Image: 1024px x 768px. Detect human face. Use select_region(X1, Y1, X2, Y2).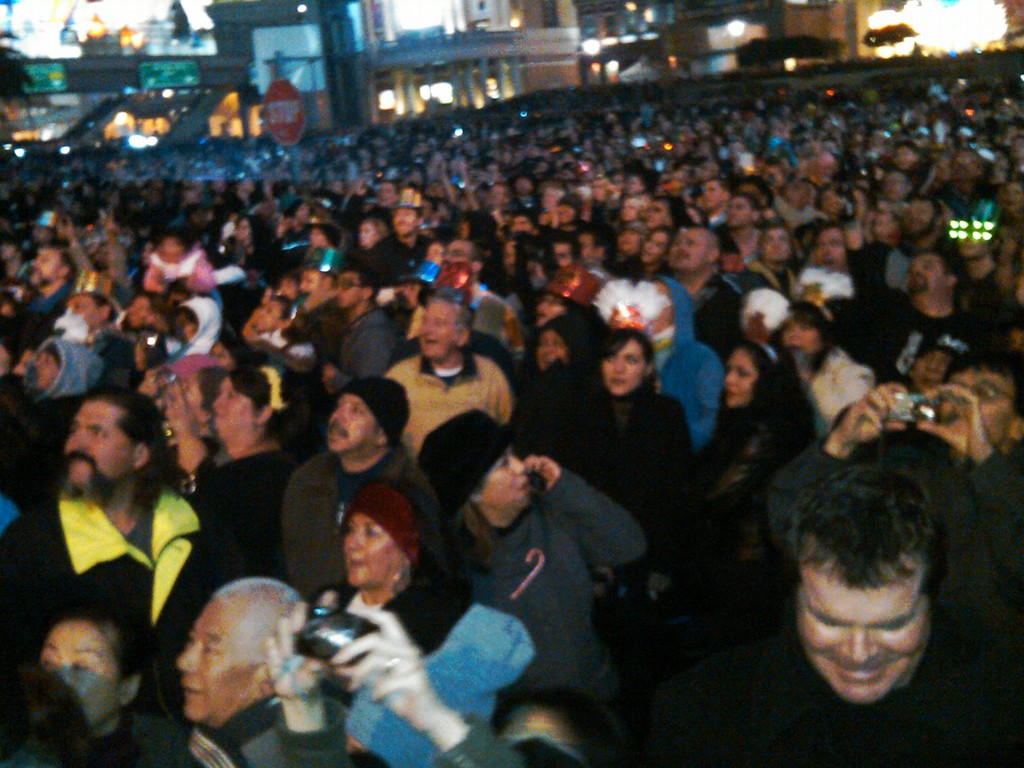
select_region(210, 342, 231, 365).
